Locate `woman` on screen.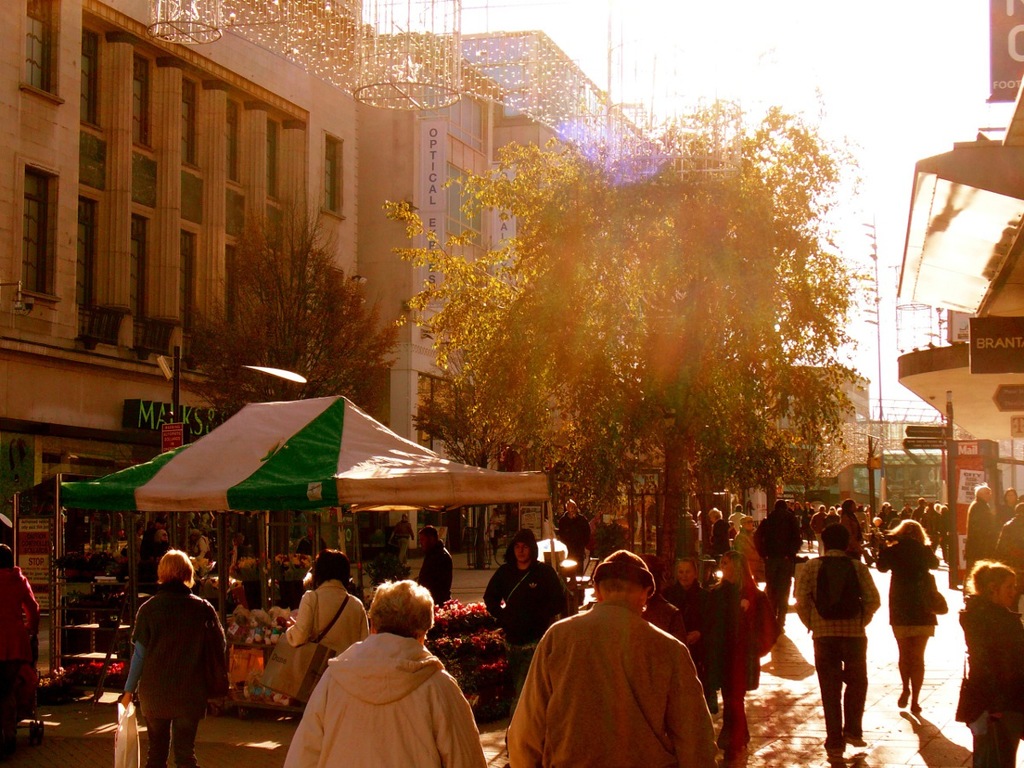
On screen at 664, 557, 707, 698.
